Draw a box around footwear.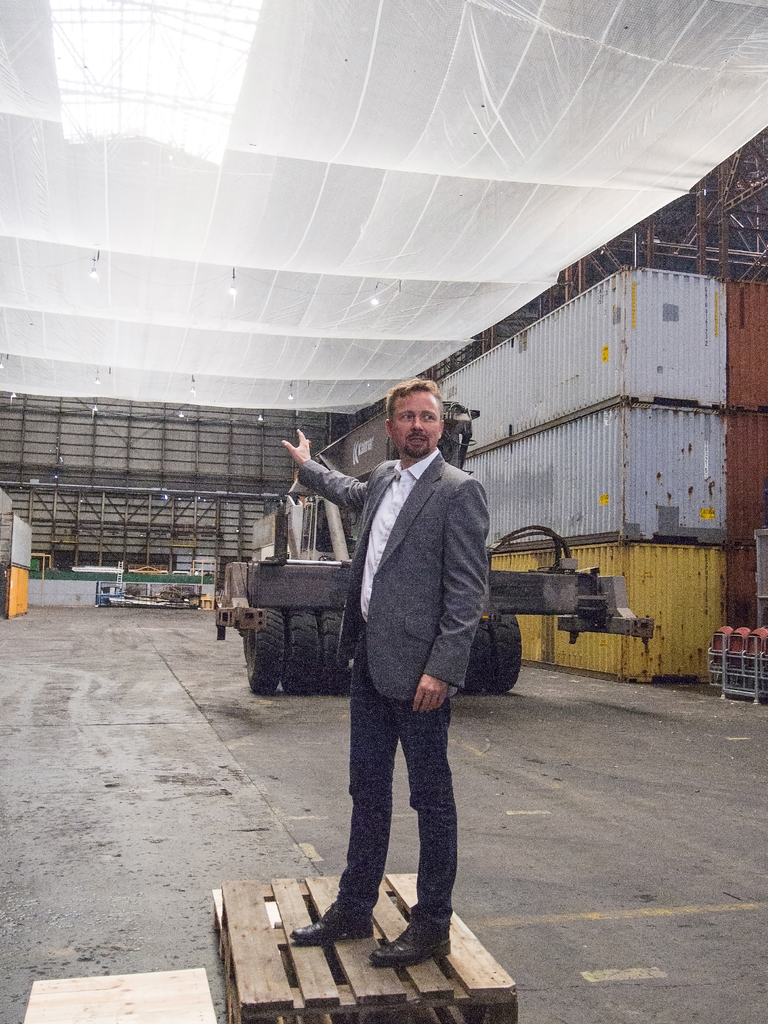
region(357, 927, 458, 966).
